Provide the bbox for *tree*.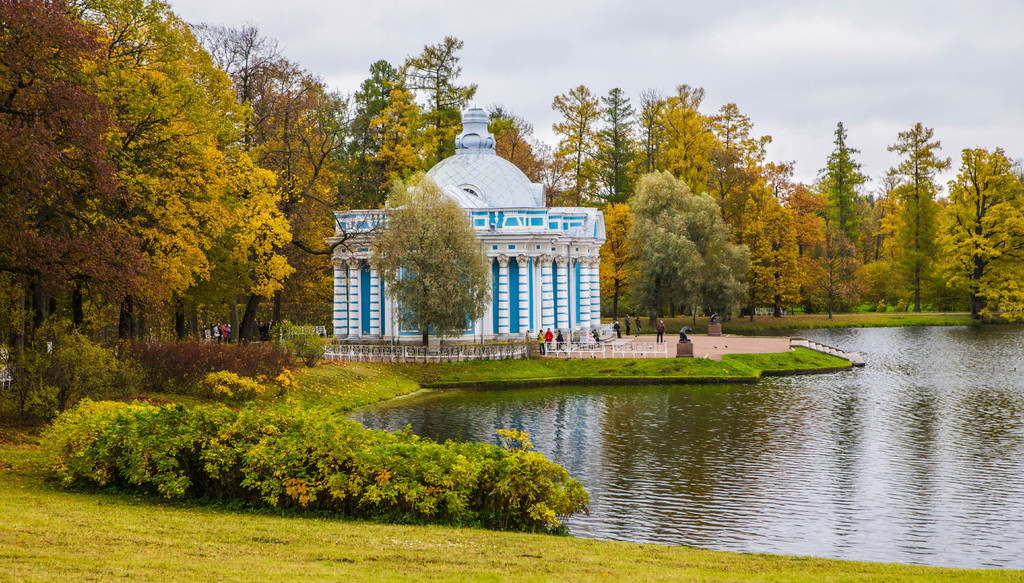
pyautogui.locateOnScreen(401, 35, 481, 167).
